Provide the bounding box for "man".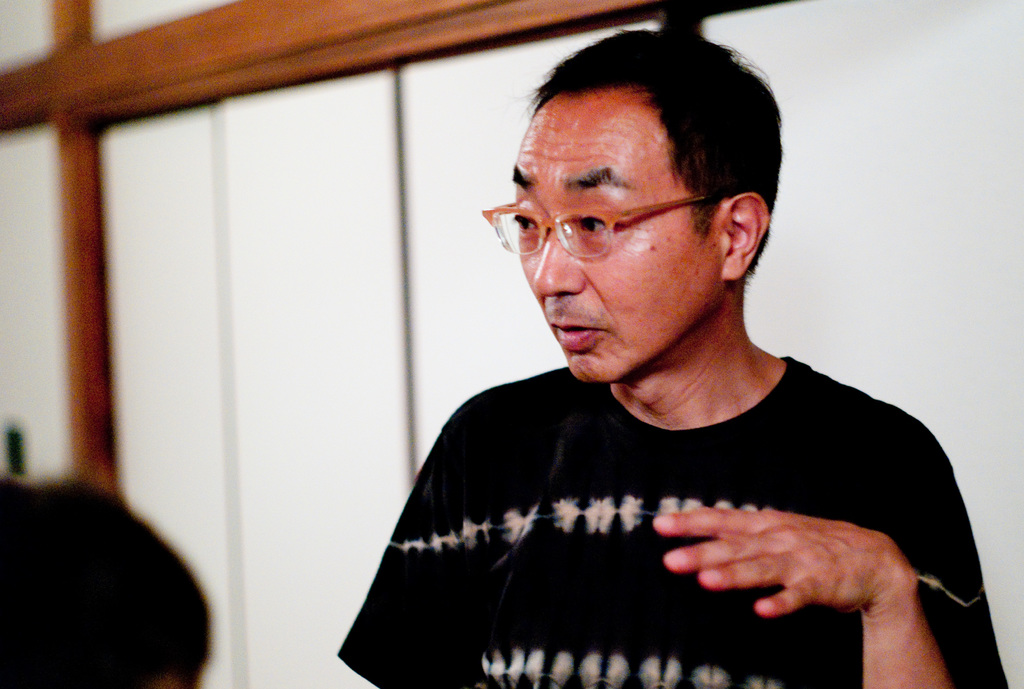
[300,40,988,674].
